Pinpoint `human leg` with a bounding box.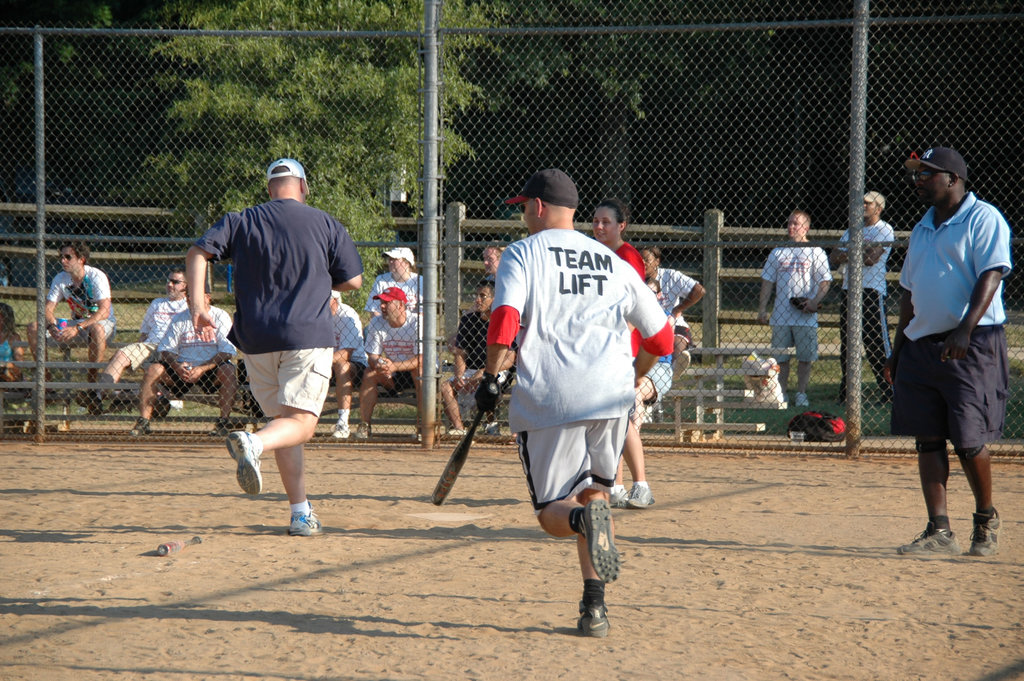
84/324/104/390.
